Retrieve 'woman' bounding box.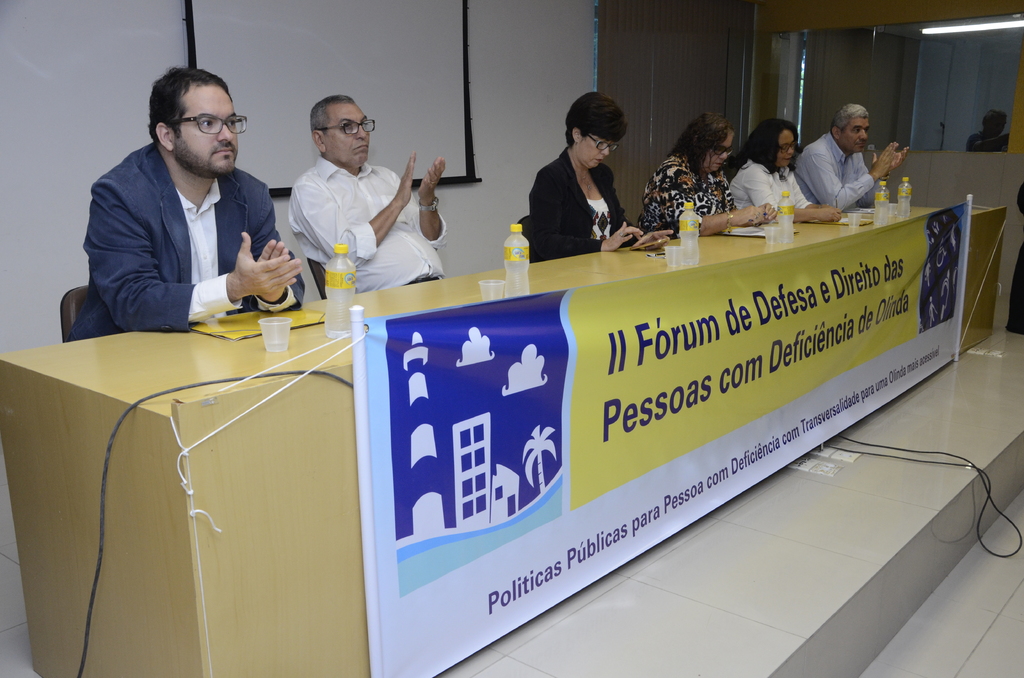
Bounding box: [522,90,636,261].
